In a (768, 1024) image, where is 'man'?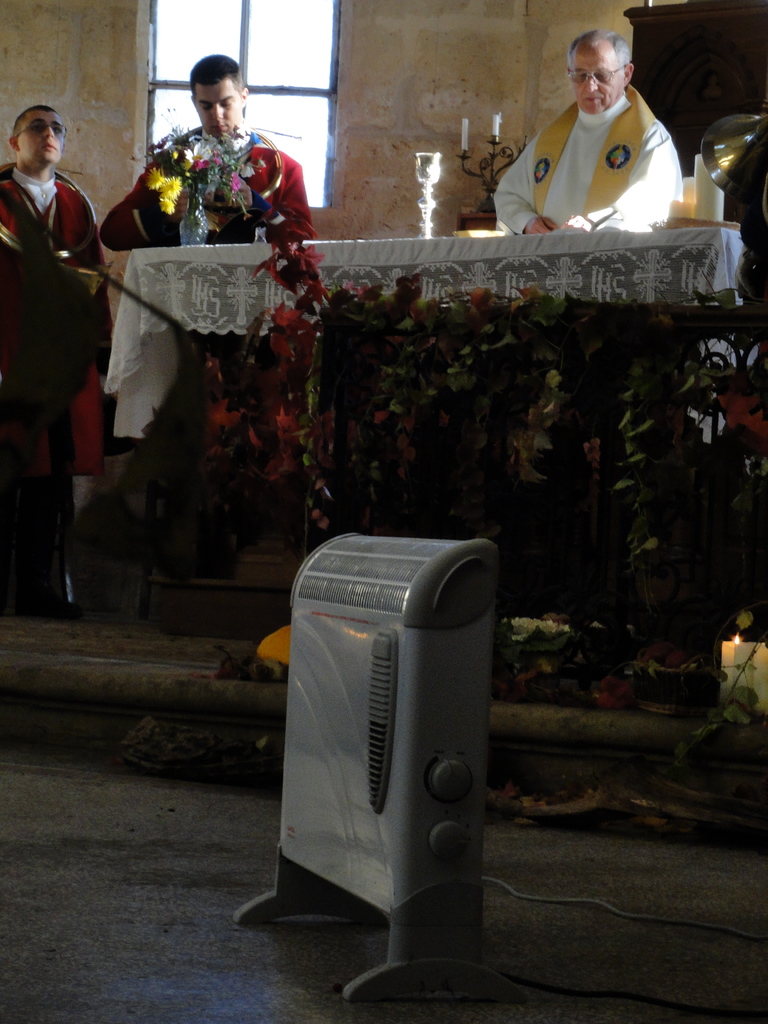
x1=483, y1=18, x2=724, y2=237.
